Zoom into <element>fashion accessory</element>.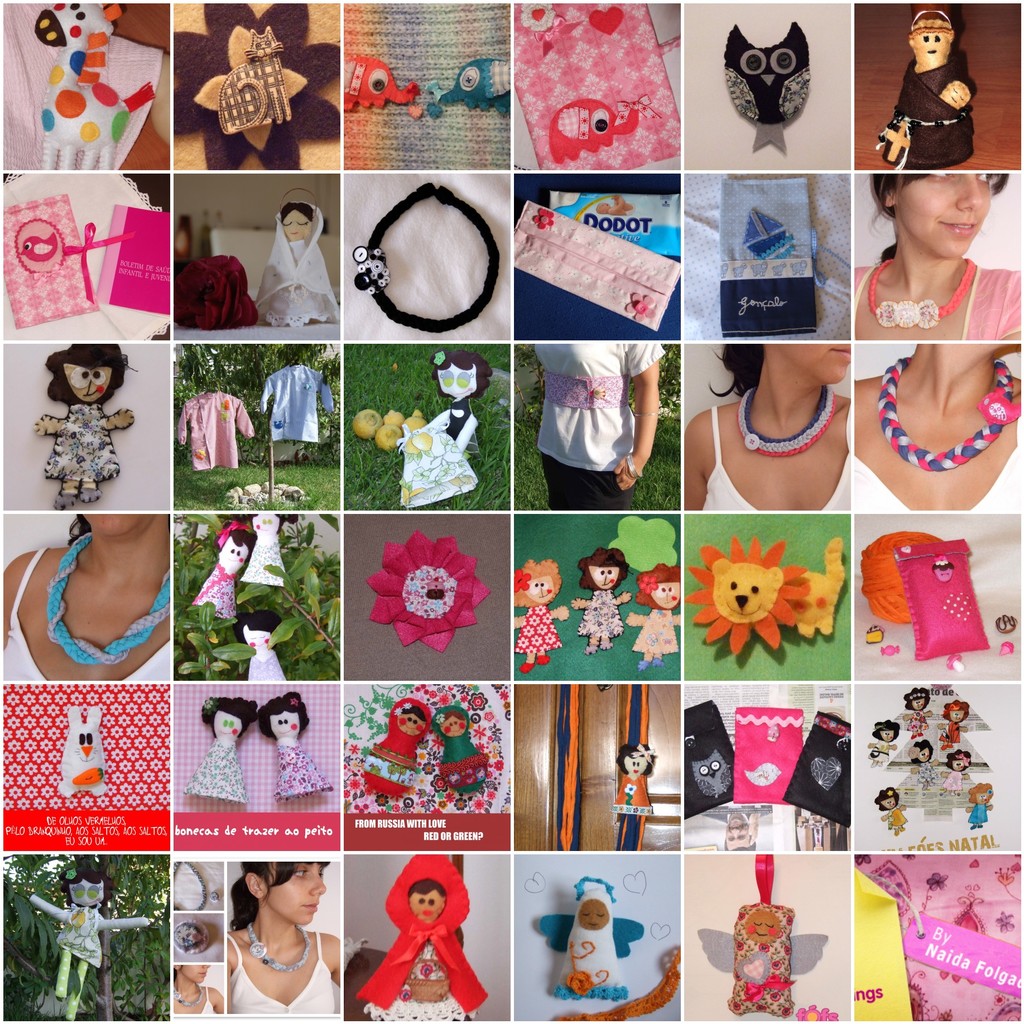
Zoom target: pyautogui.locateOnScreen(735, 383, 838, 457).
